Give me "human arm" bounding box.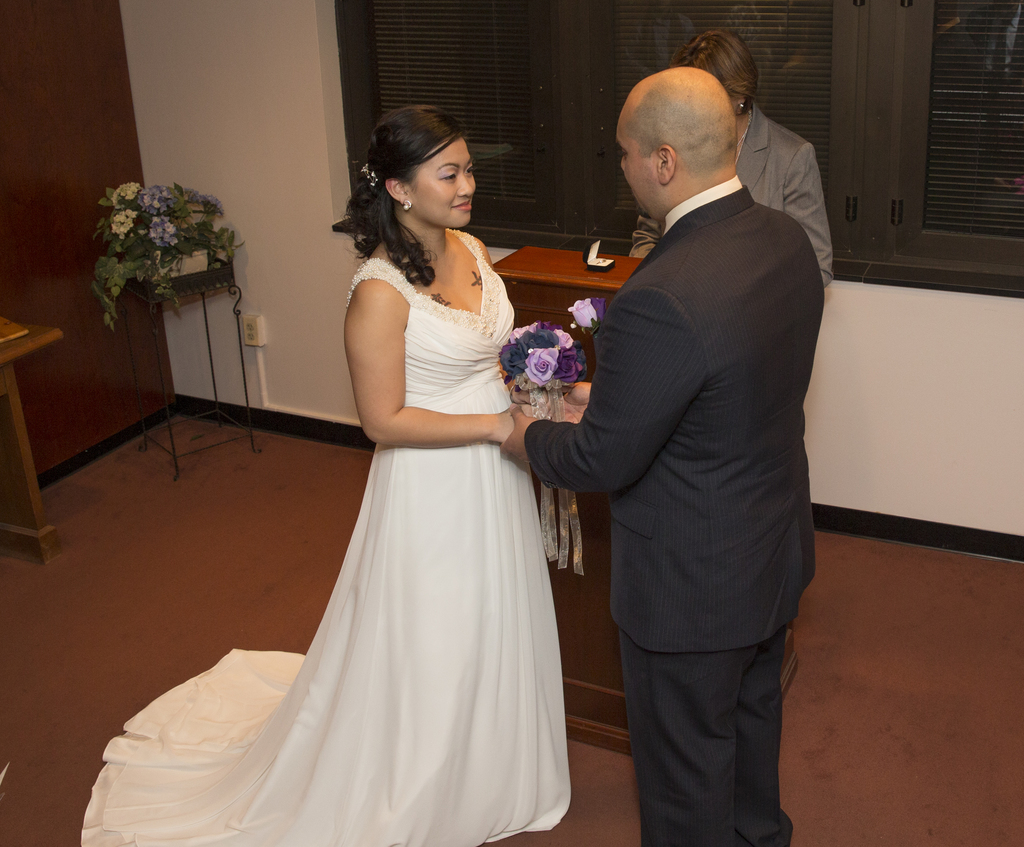
x1=750 y1=147 x2=846 y2=293.
